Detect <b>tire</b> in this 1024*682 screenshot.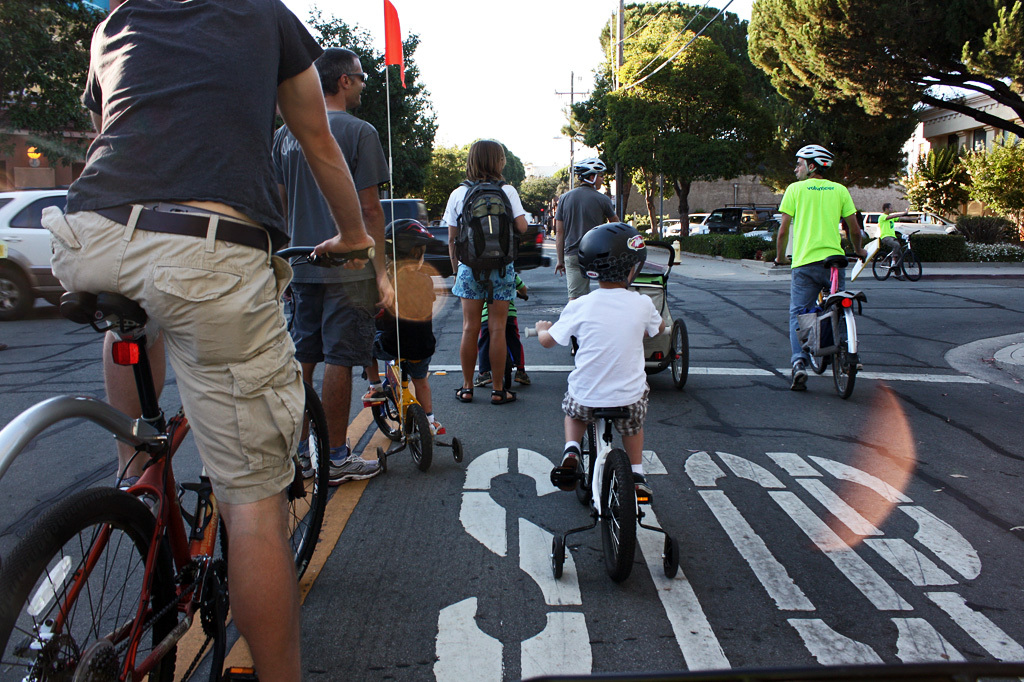
Detection: locate(596, 451, 637, 586).
